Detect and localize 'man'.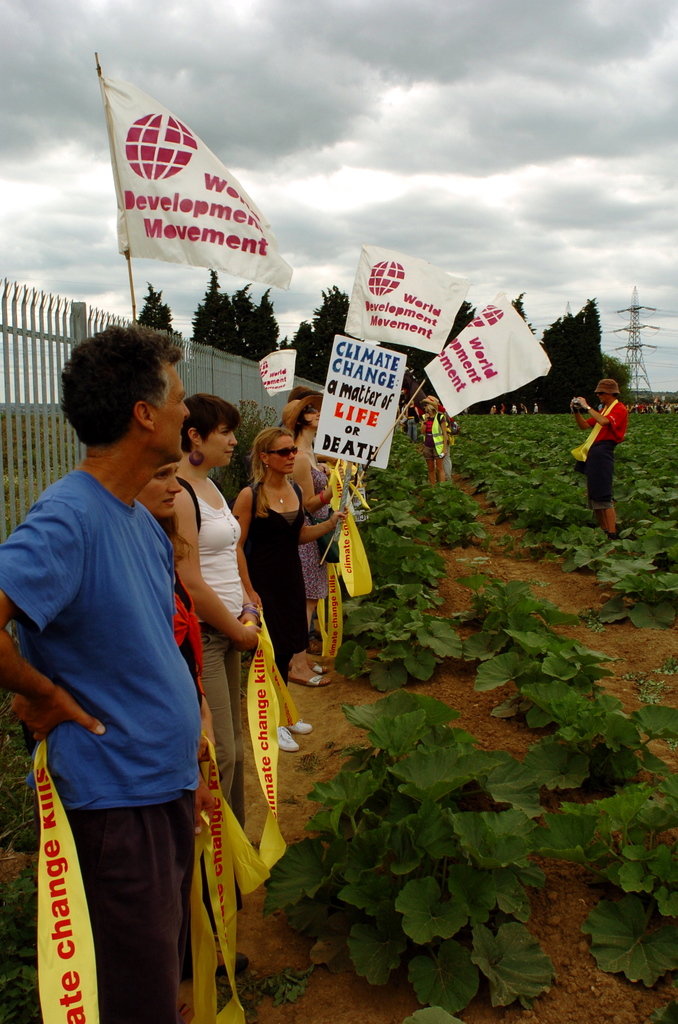
Localized at detection(536, 402, 538, 414).
